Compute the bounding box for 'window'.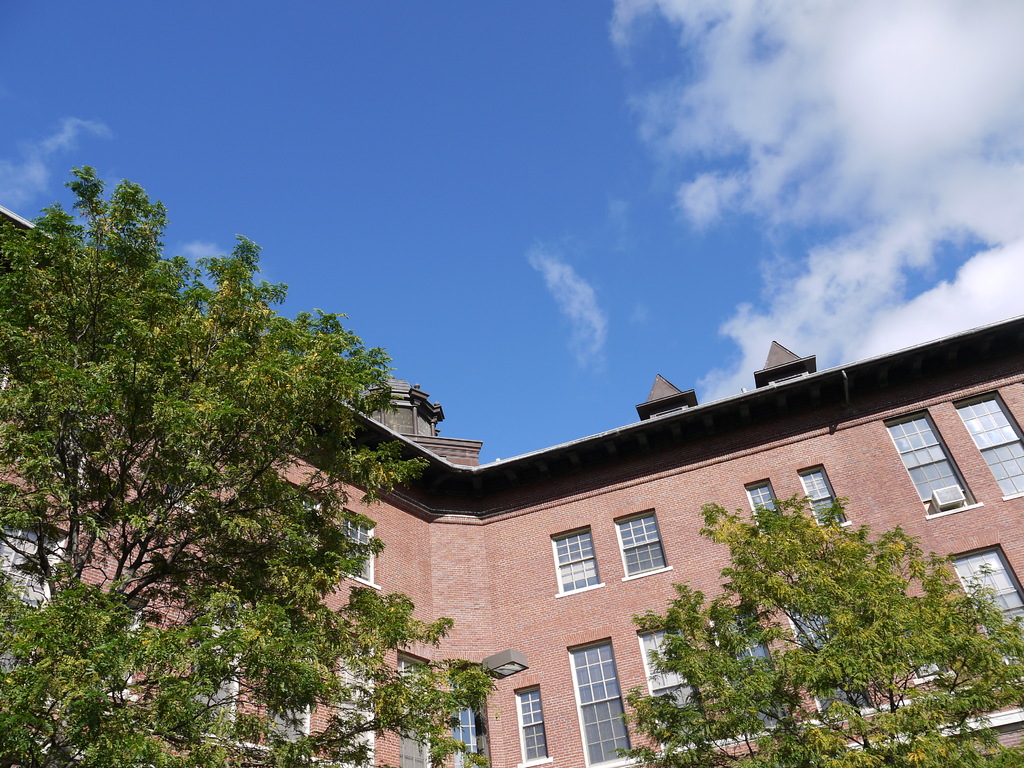
bbox=[703, 597, 792, 724].
